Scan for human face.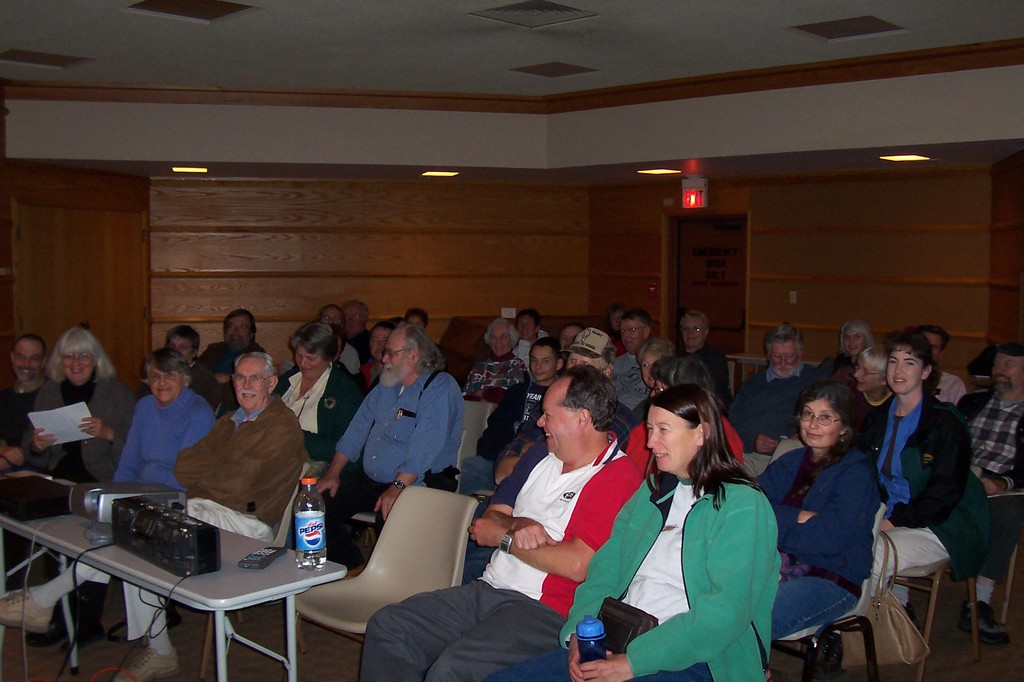
Scan result: 403:314:426:330.
